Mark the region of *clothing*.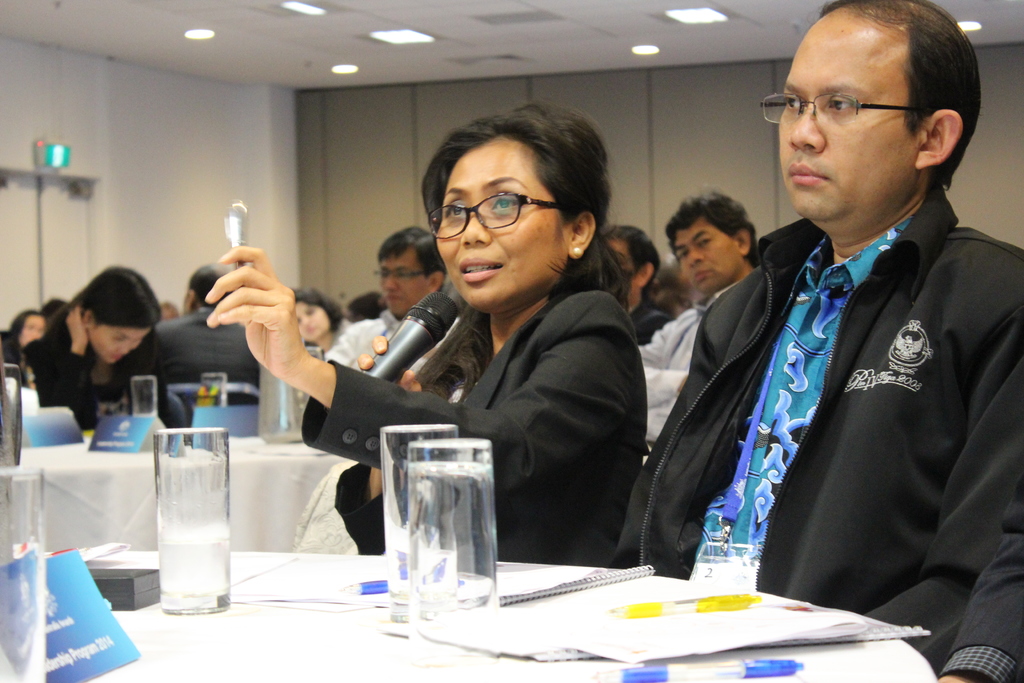
Region: box=[641, 192, 936, 627].
